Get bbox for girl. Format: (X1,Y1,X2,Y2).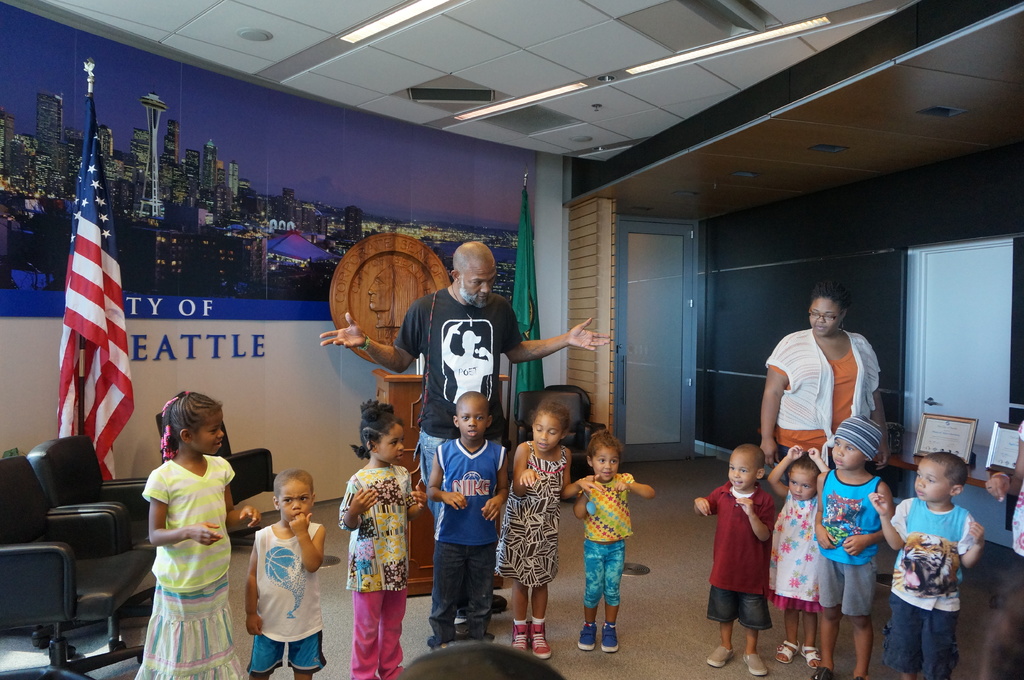
(502,398,573,677).
